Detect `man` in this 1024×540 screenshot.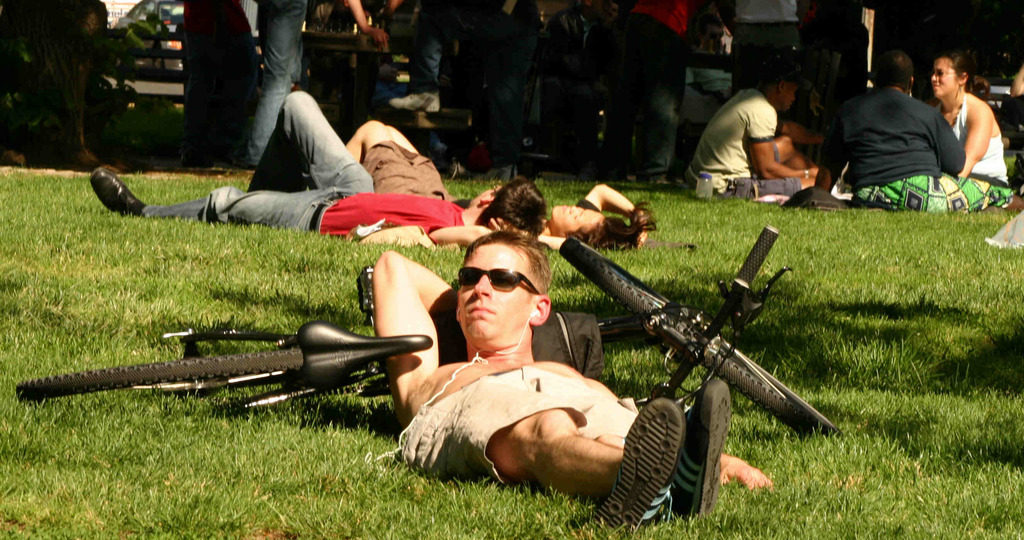
Detection: (674,66,824,196).
